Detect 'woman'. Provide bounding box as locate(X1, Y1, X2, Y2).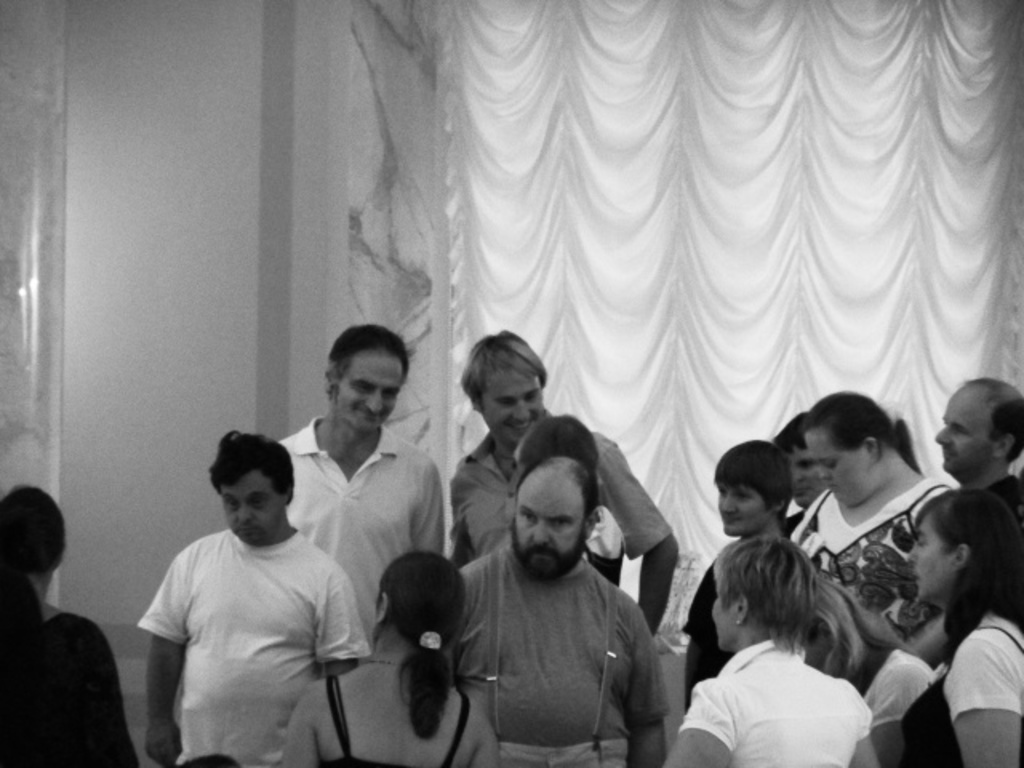
locate(285, 552, 514, 766).
